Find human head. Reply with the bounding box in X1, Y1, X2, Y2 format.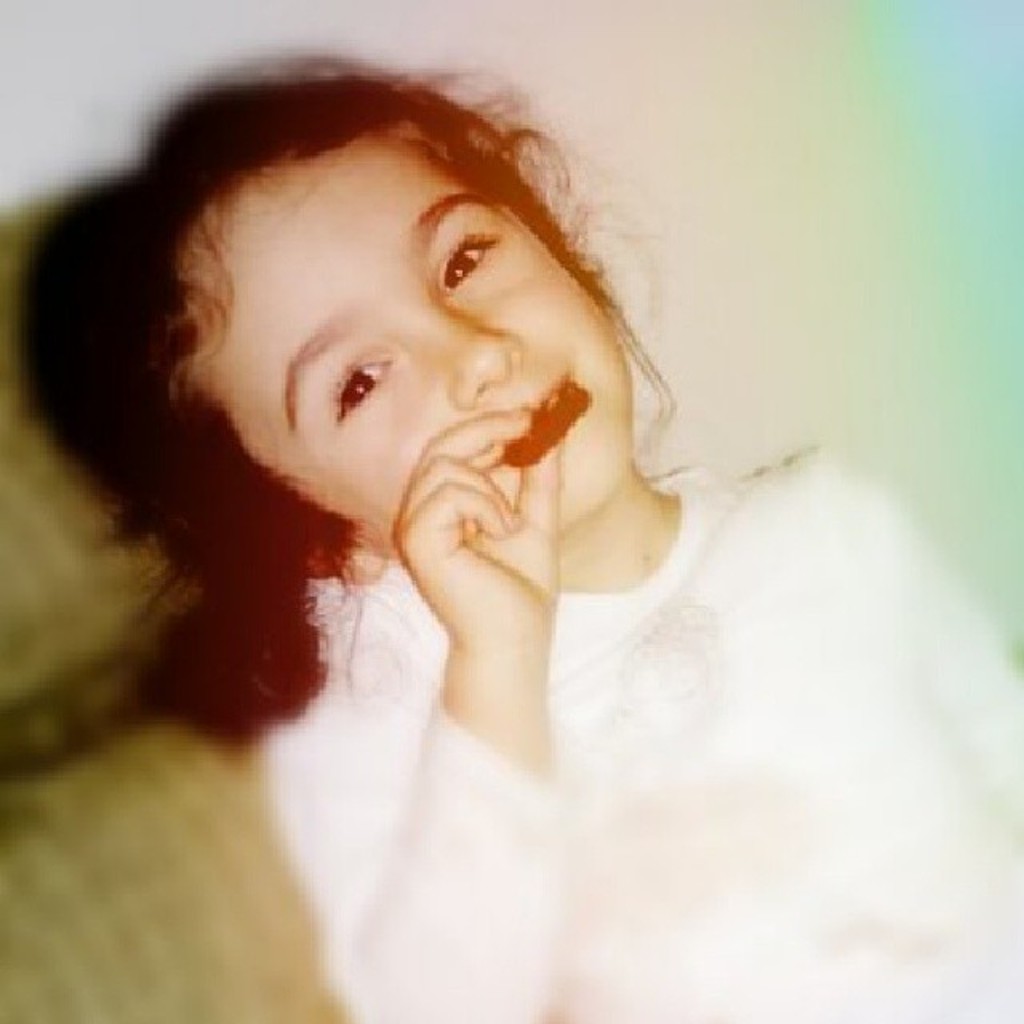
142, 86, 602, 539.
